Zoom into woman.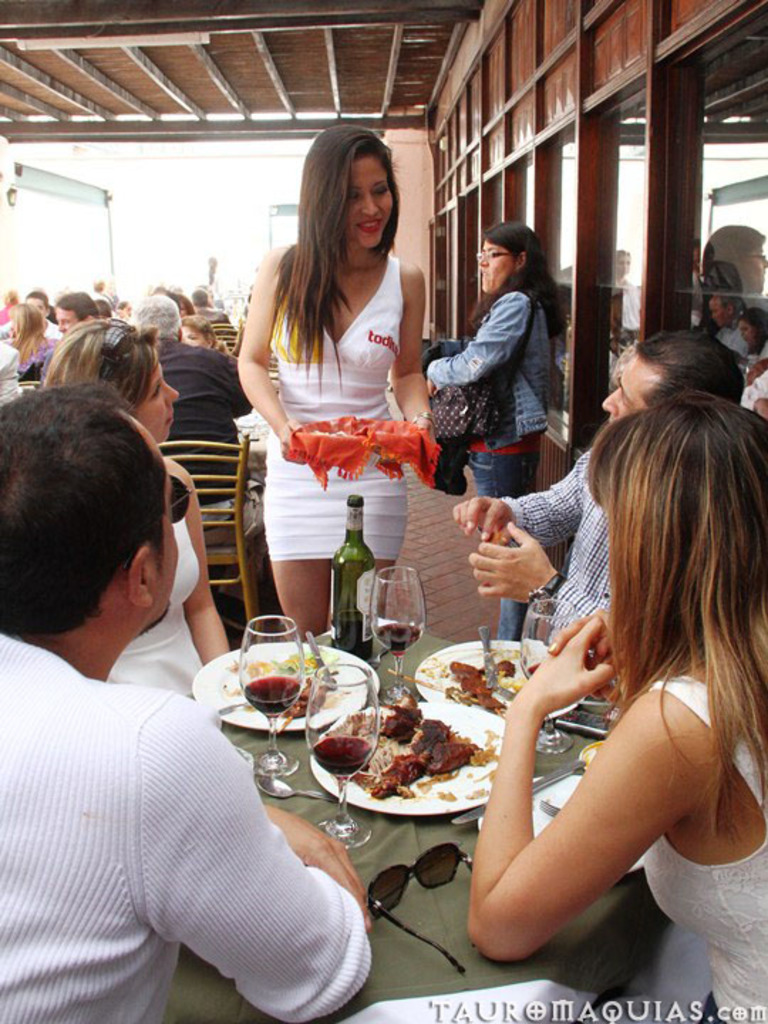
Zoom target: <bbox>464, 395, 767, 1023</bbox>.
